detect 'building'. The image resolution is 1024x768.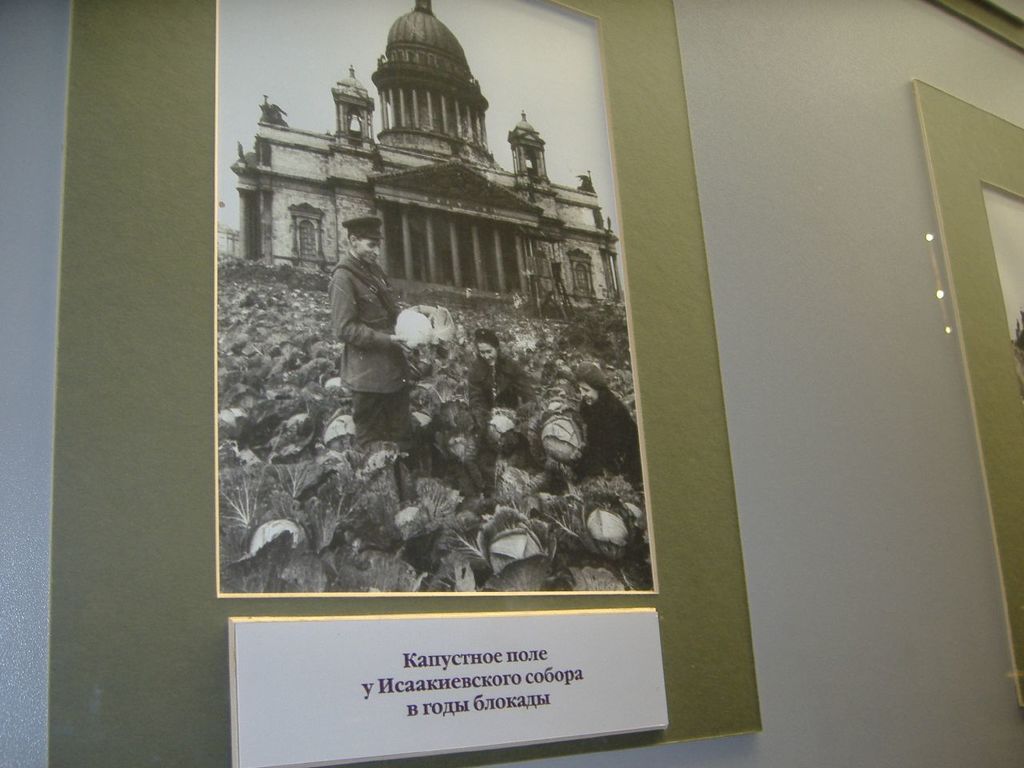
234/0/625/309.
